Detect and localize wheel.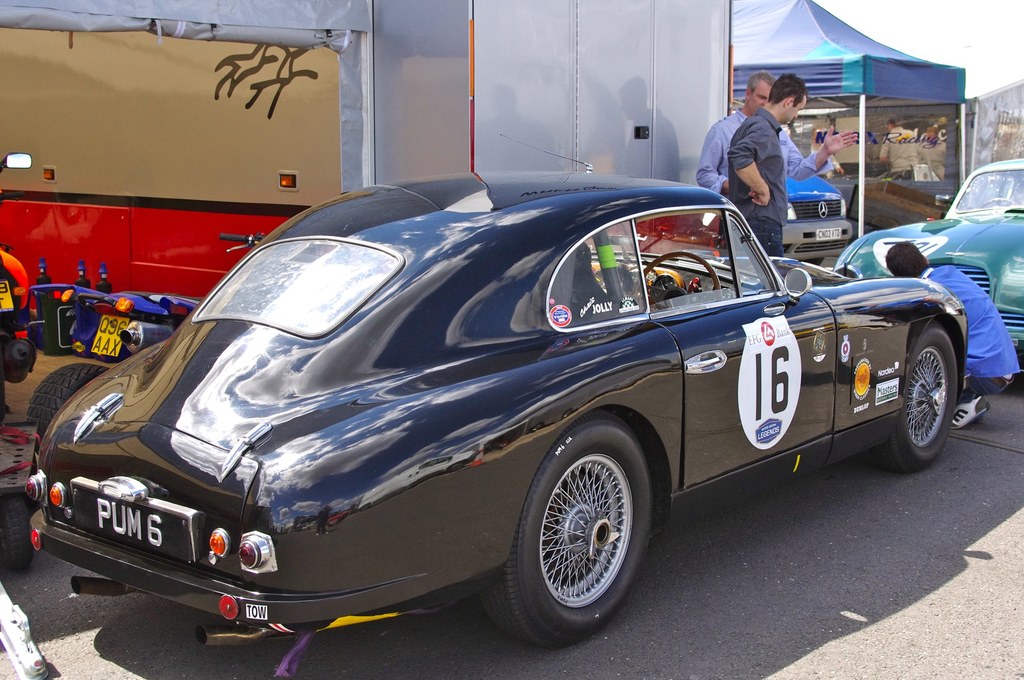
Localized at (2, 474, 42, 581).
